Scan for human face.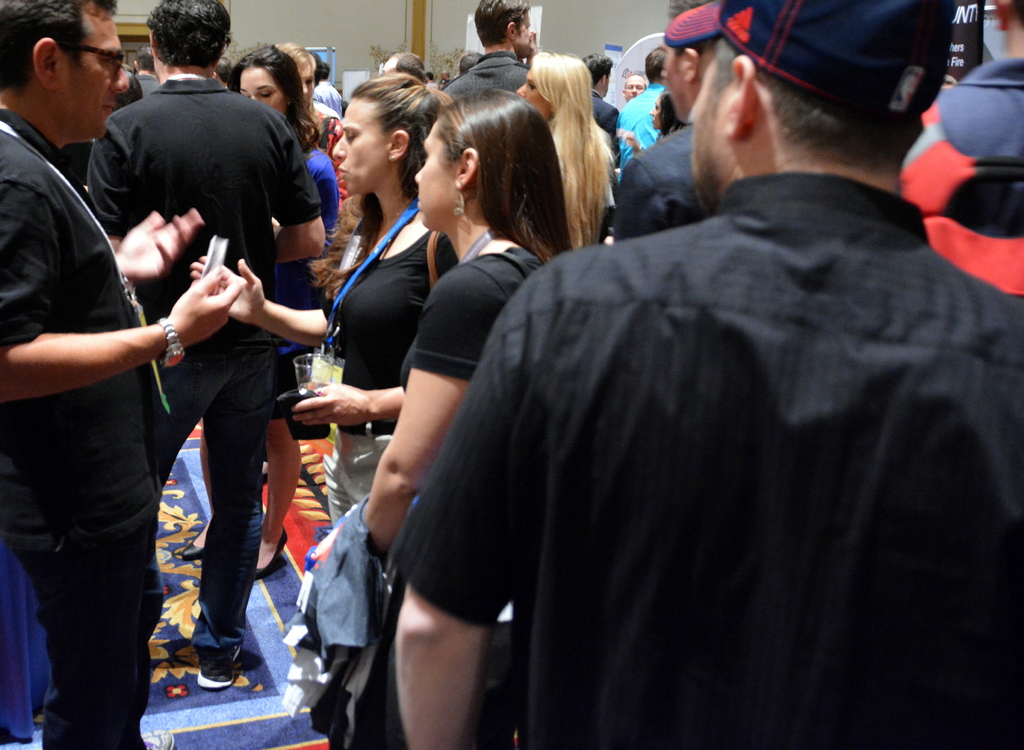
Scan result: select_region(330, 102, 374, 186).
